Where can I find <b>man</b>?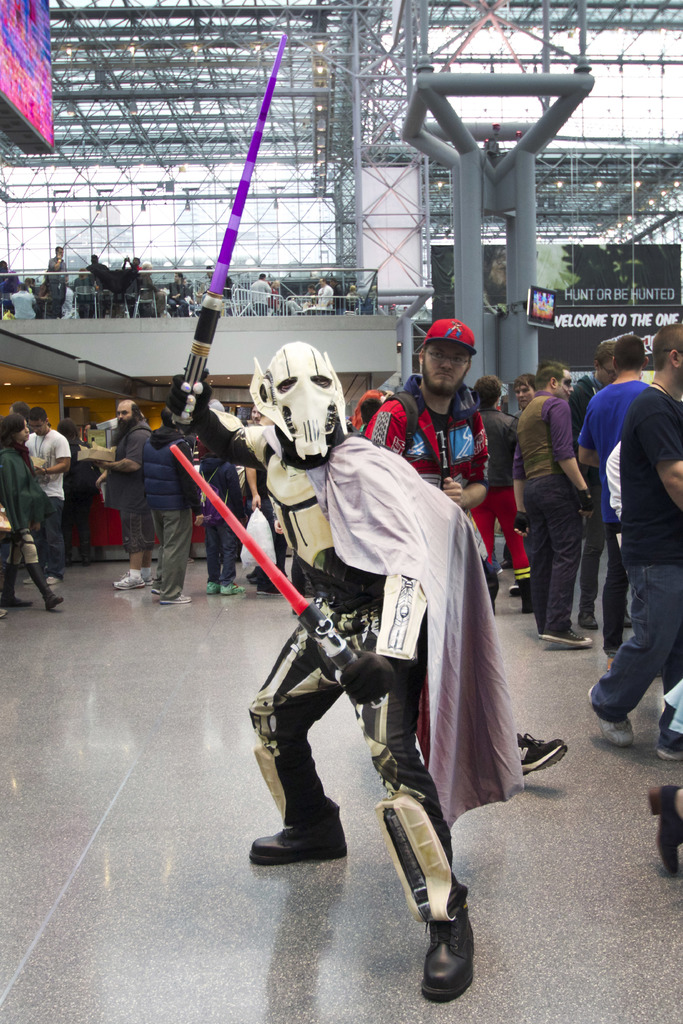
You can find it at detection(473, 376, 531, 613).
